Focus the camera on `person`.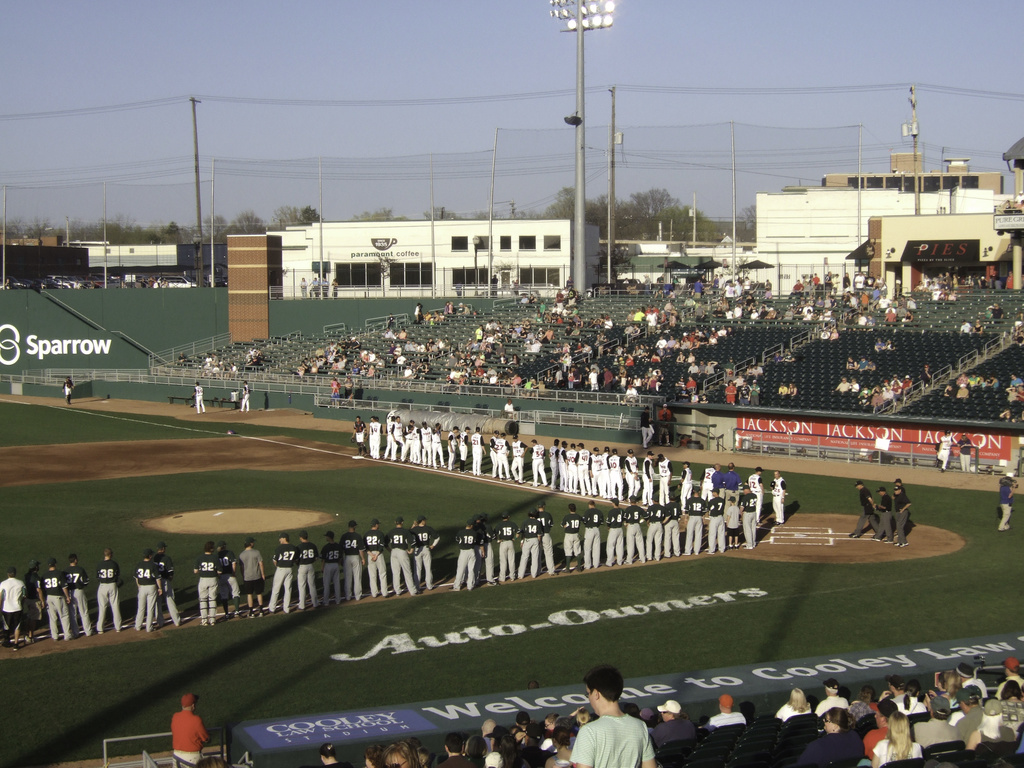
Focus region: x1=321 y1=525 x2=344 y2=604.
